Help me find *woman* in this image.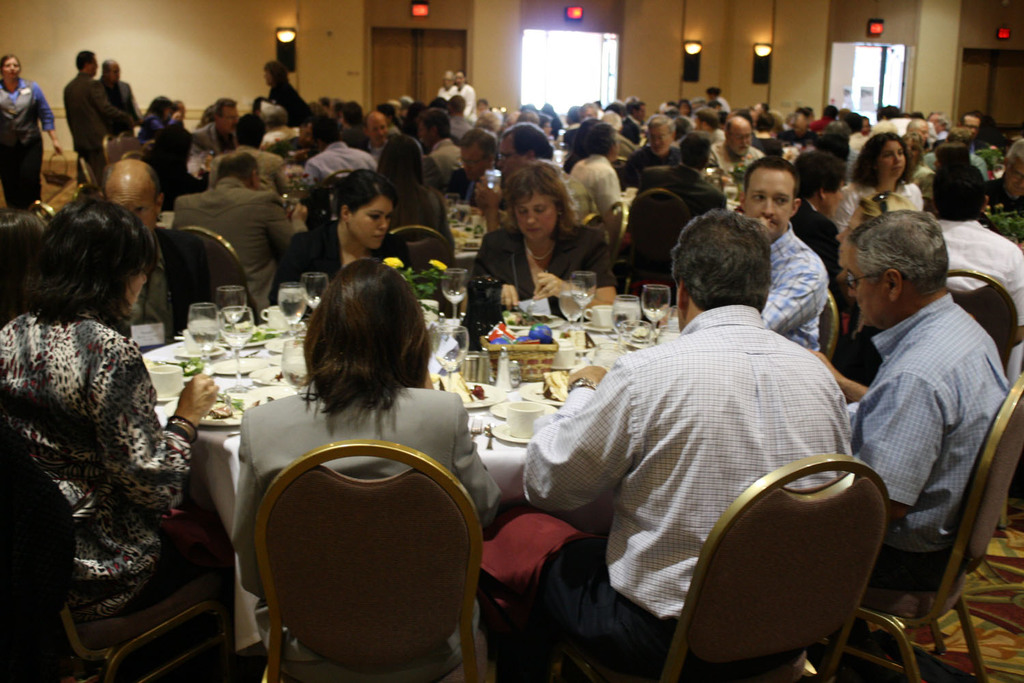
Found it: {"left": 0, "top": 54, "right": 65, "bottom": 216}.
